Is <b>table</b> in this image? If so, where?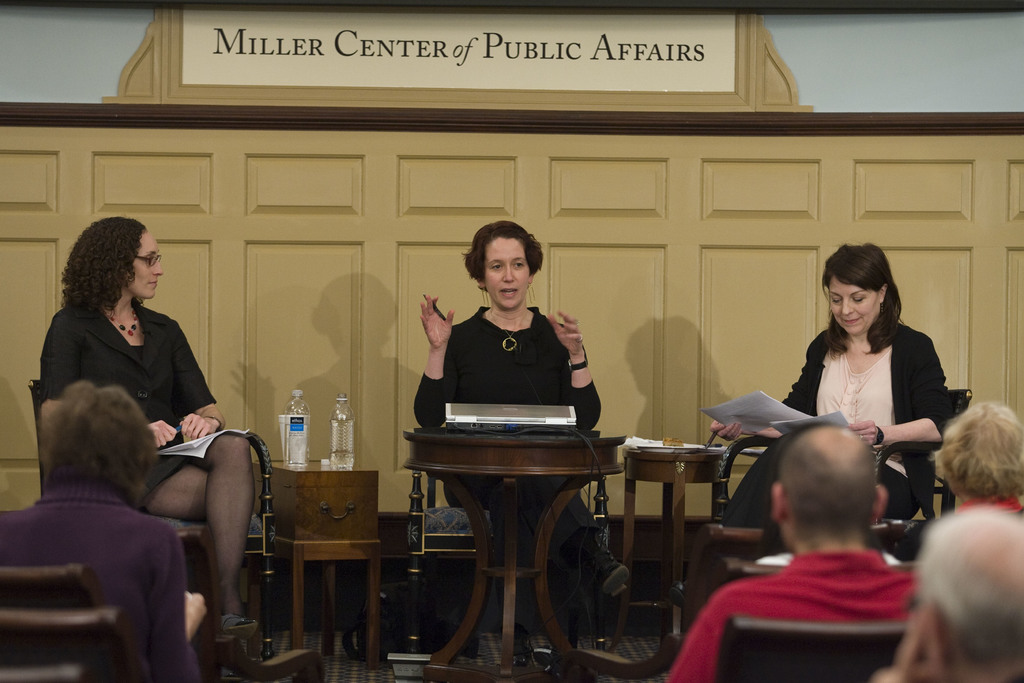
Yes, at {"left": 627, "top": 438, "right": 732, "bottom": 673}.
